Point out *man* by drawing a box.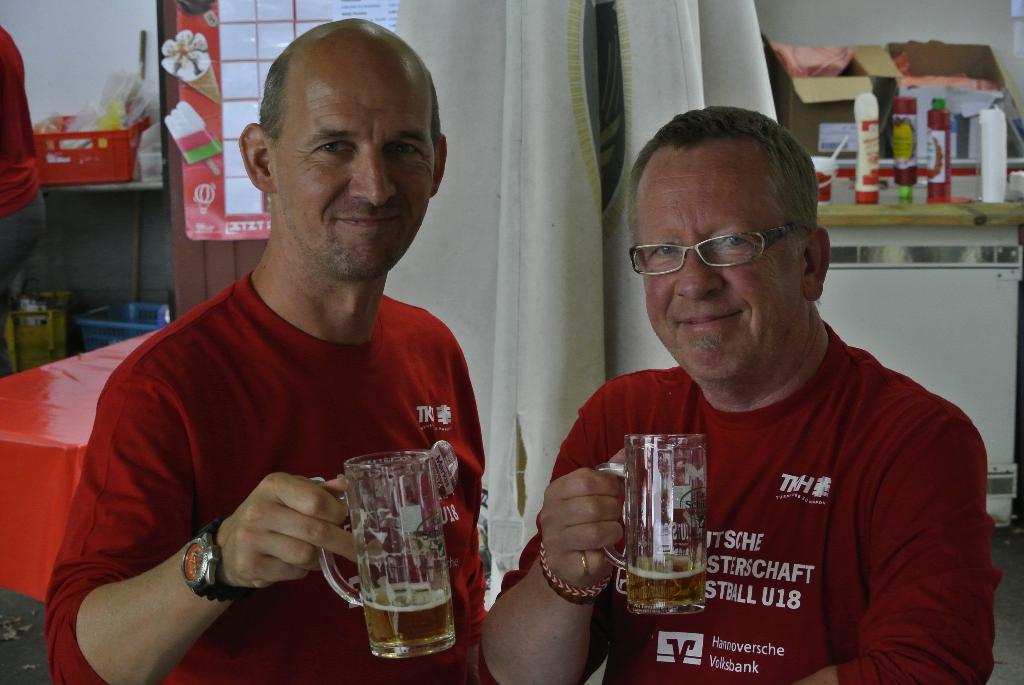
0,21,44,331.
